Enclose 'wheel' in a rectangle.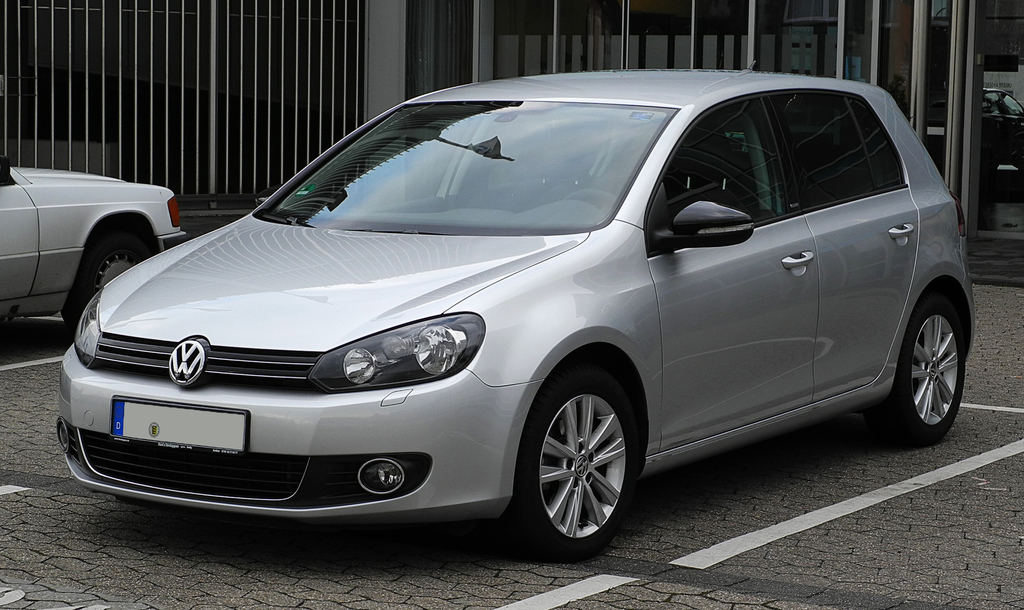
881,290,975,454.
